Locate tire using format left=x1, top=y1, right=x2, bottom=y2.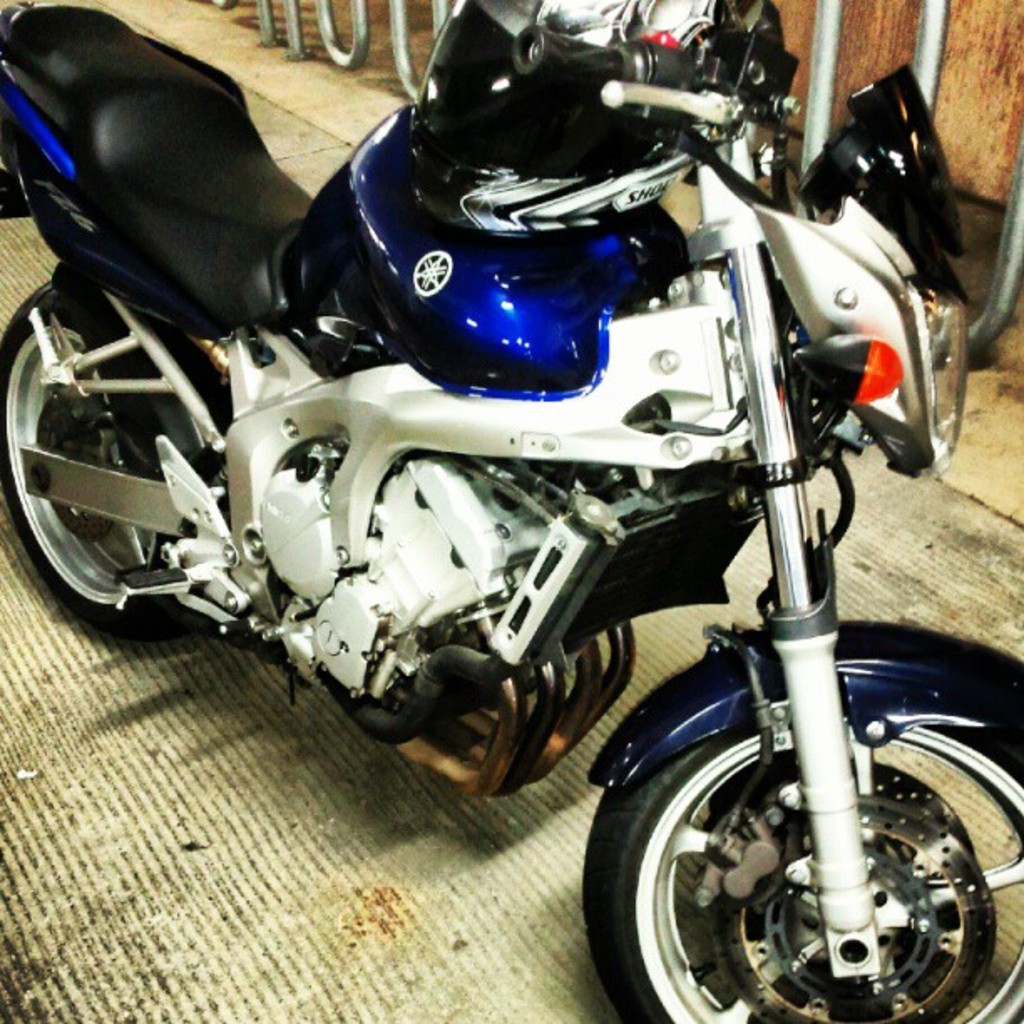
left=581, top=730, right=1022, bottom=1022.
